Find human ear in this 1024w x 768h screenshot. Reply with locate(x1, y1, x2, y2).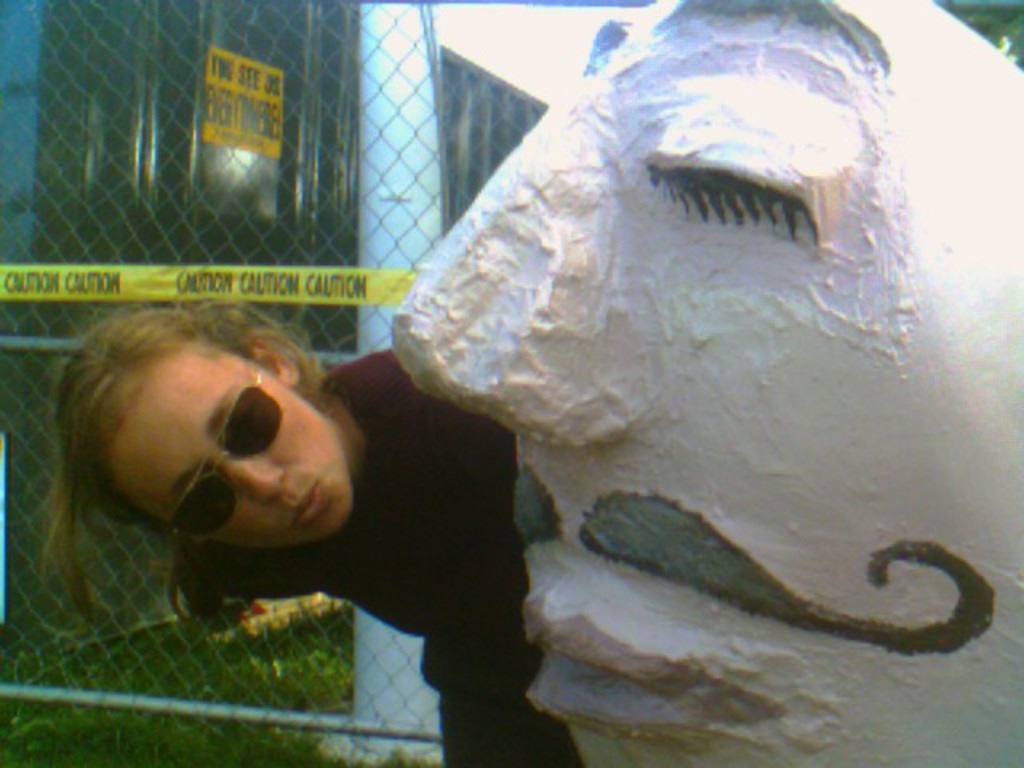
locate(251, 347, 290, 378).
